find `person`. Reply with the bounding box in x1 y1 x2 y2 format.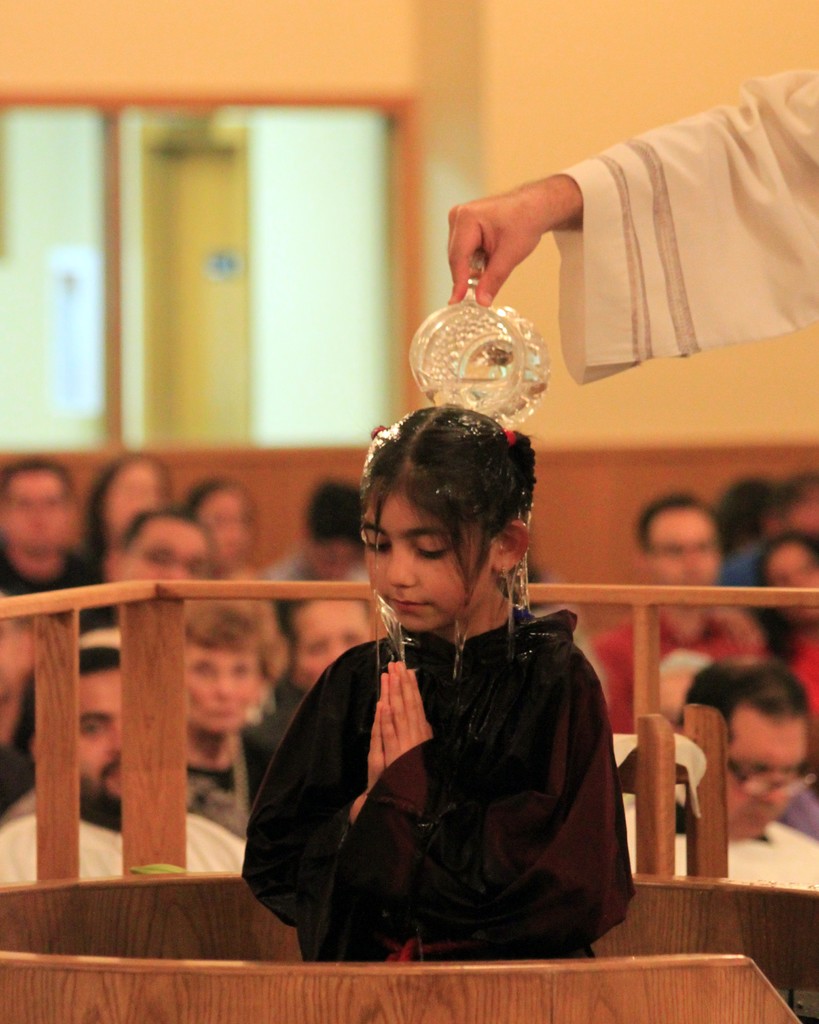
439 70 818 392.
